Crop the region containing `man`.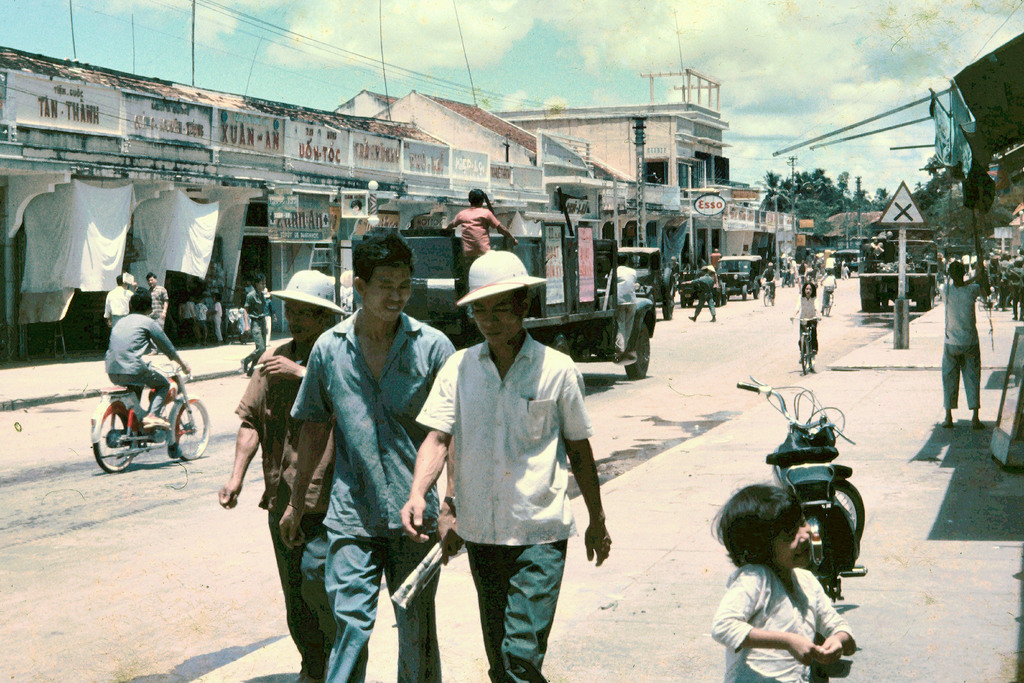
Crop region: (284,195,444,682).
